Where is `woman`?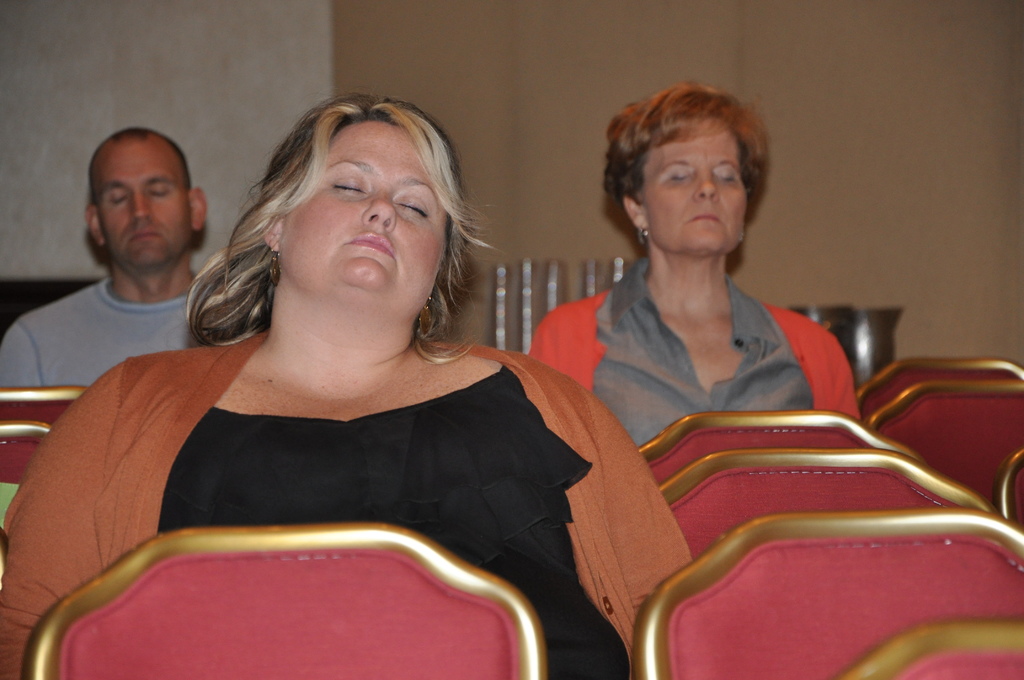
left=70, top=99, right=608, bottom=661.
